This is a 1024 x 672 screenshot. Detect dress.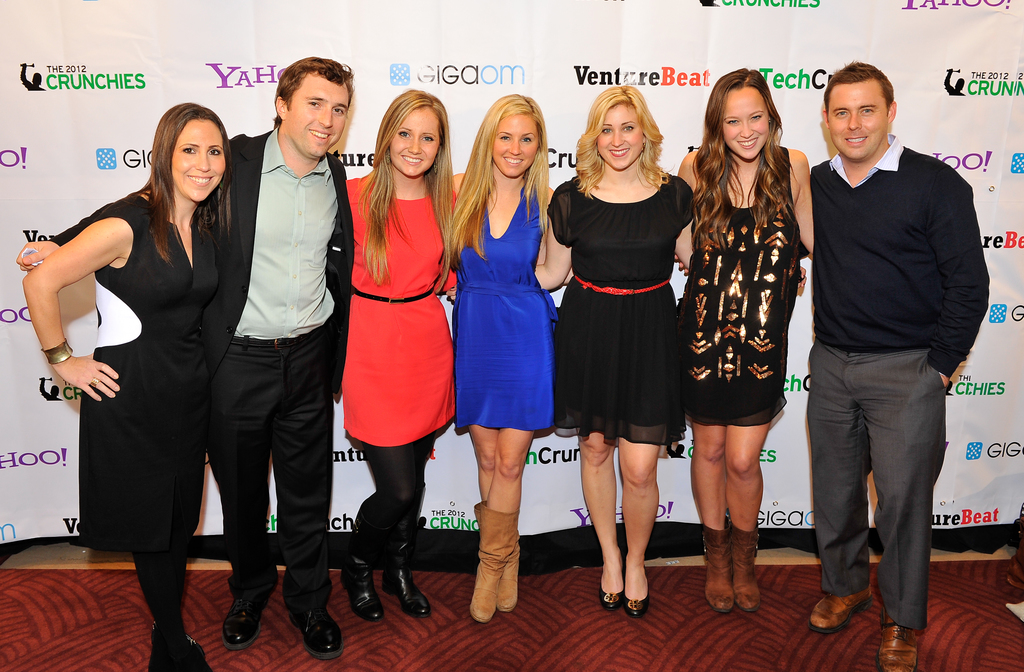
locate(678, 146, 801, 428).
